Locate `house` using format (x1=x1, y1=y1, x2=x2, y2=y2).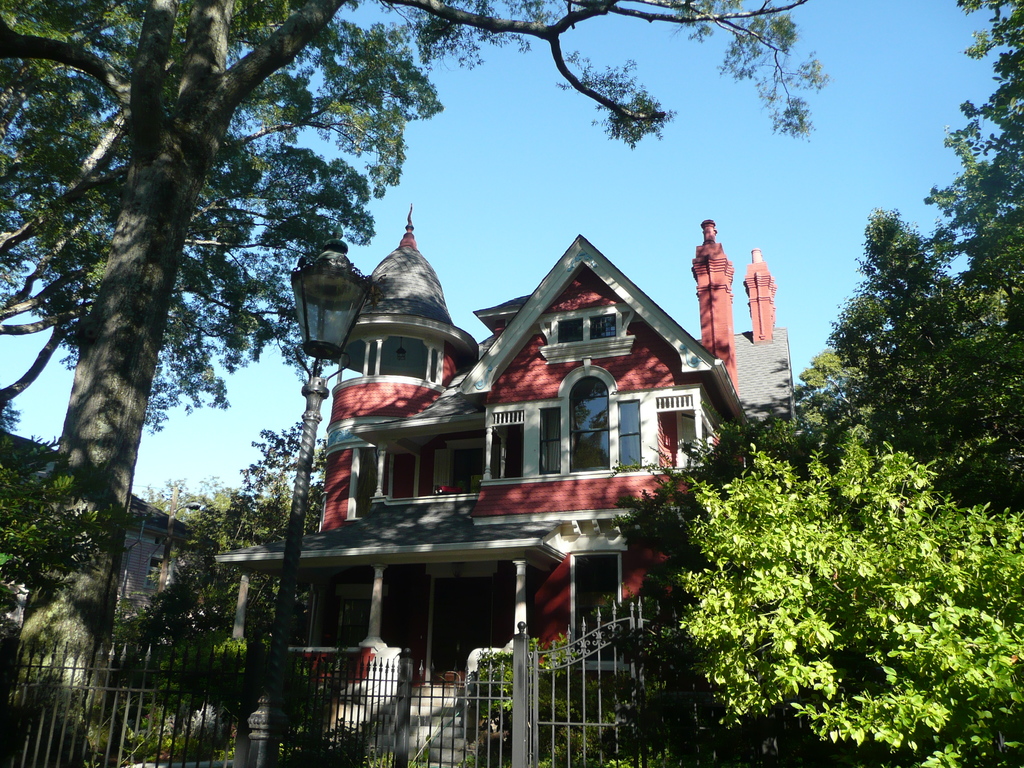
(x1=247, y1=189, x2=809, y2=706).
